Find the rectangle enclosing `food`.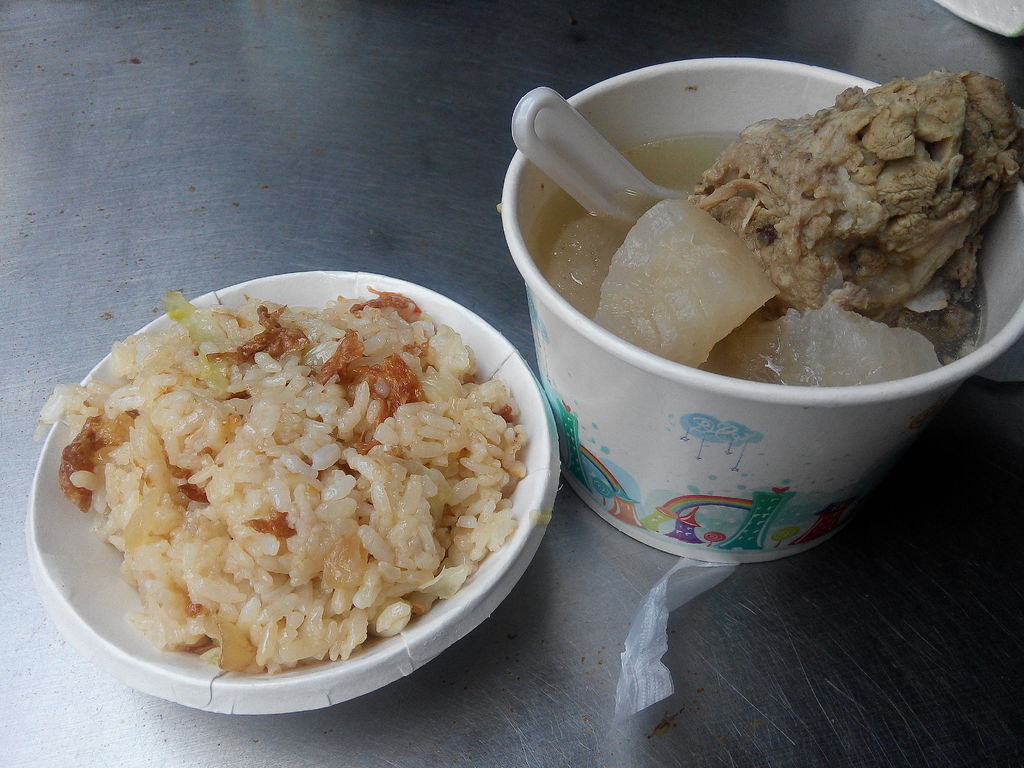
59/270/554/684.
